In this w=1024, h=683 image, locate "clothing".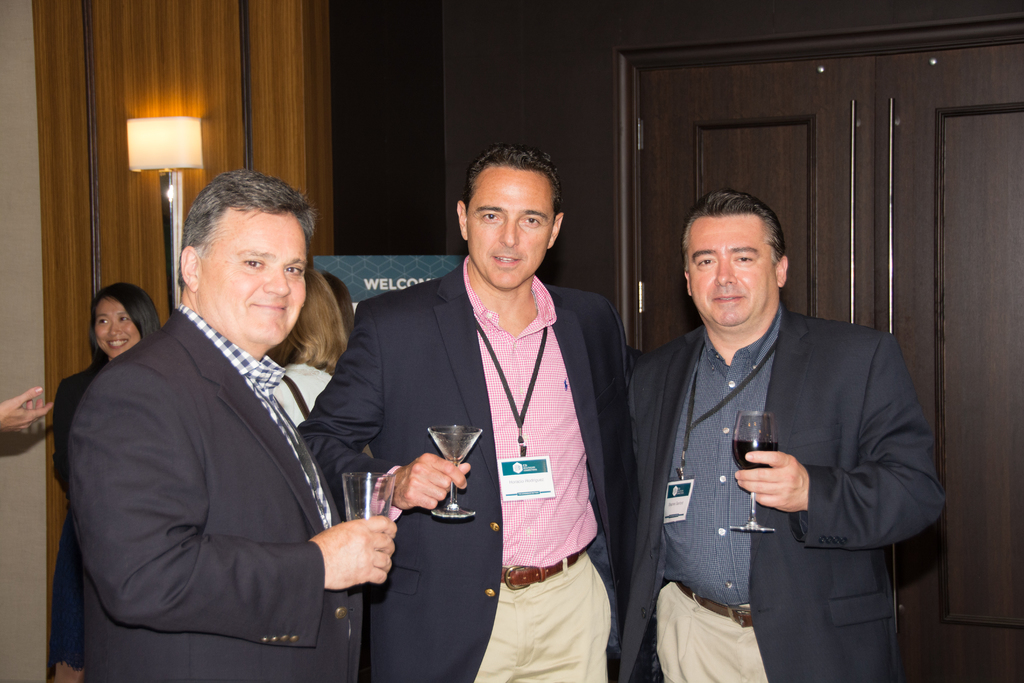
Bounding box: bbox=(615, 302, 950, 682).
